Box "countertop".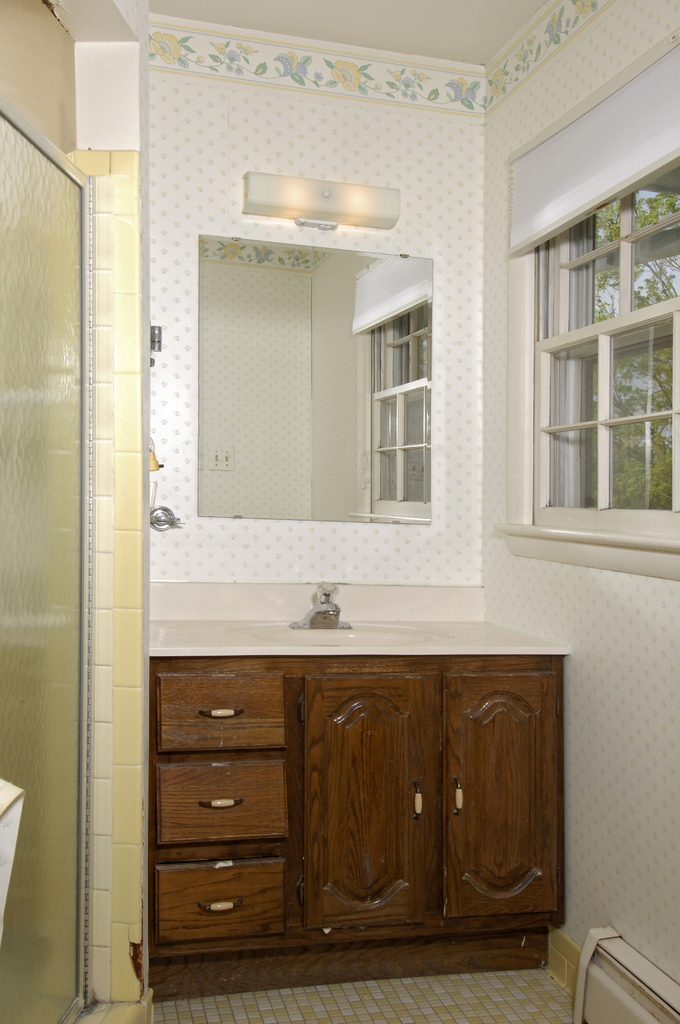
[x1=147, y1=575, x2=579, y2=991].
